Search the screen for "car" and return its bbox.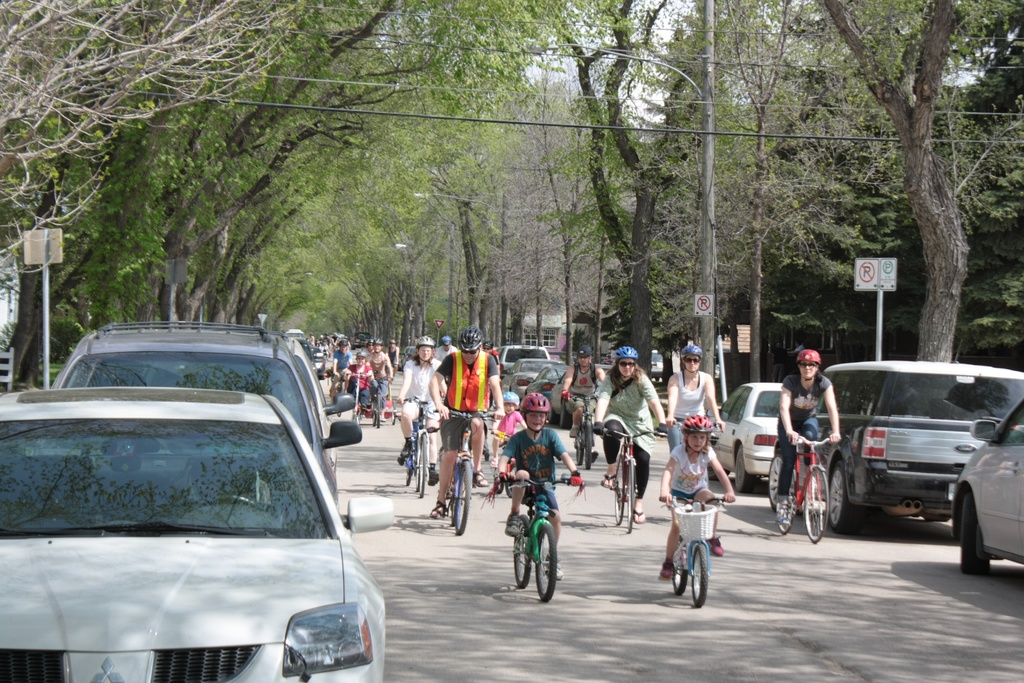
Found: bbox(526, 366, 572, 404).
